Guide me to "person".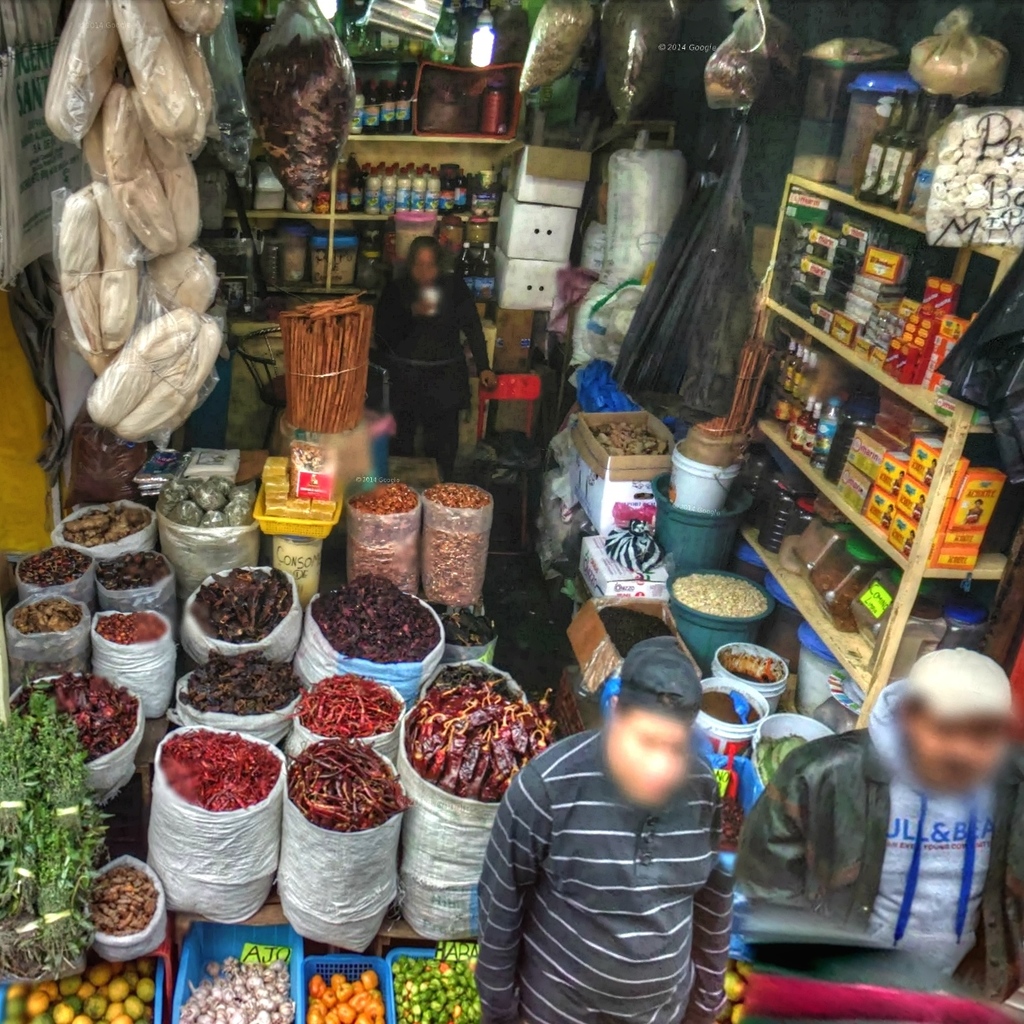
Guidance: 480 640 722 1023.
